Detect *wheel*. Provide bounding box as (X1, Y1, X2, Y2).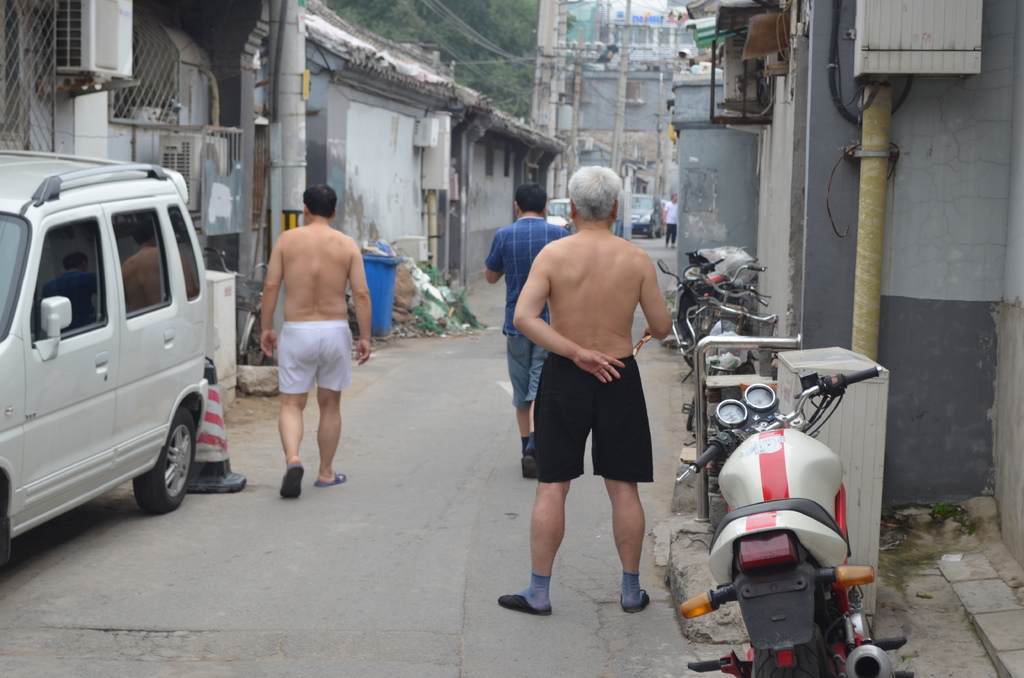
(751, 622, 829, 677).
